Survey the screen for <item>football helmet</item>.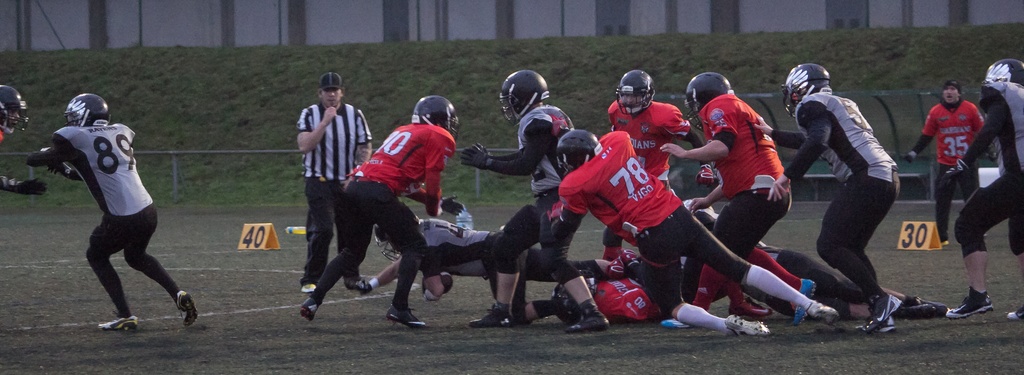
Survey found: left=618, top=69, right=657, bottom=117.
